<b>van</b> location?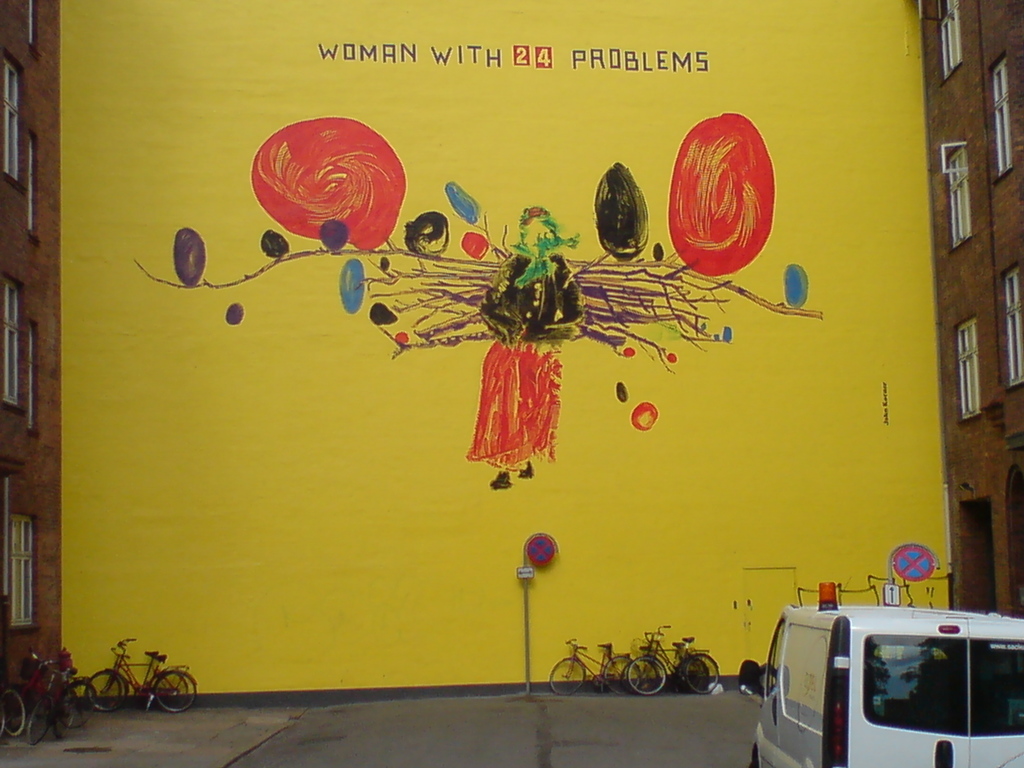
<bbox>736, 579, 1023, 767</bbox>
